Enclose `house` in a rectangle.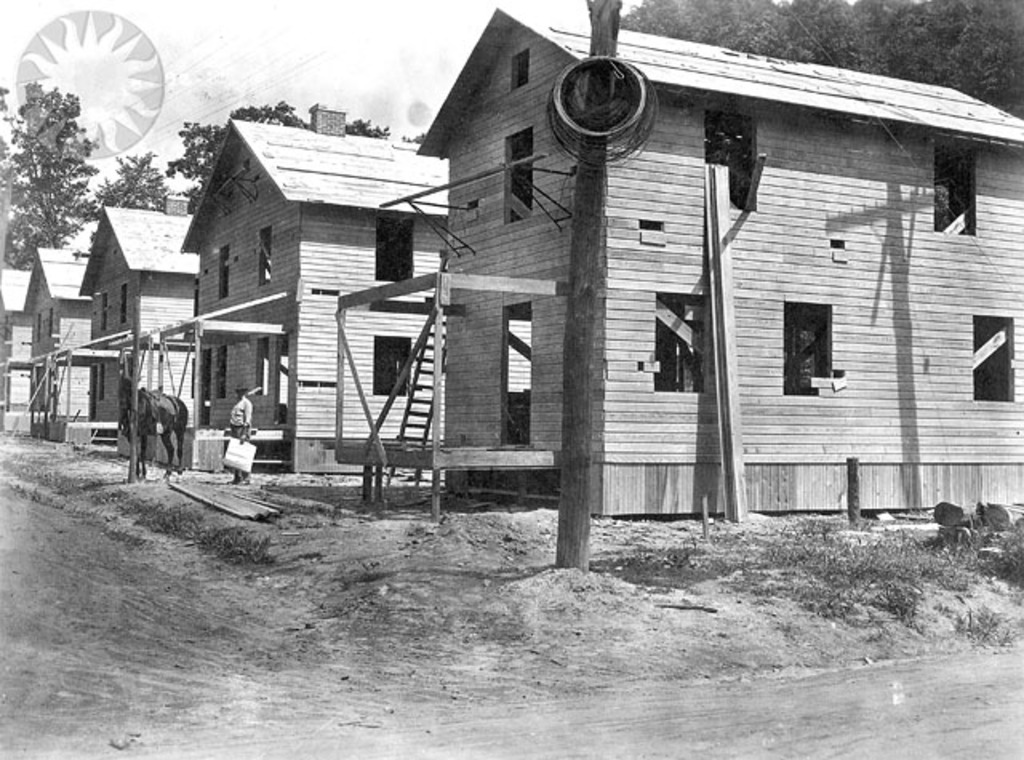
(x1=339, y1=10, x2=1022, y2=528).
